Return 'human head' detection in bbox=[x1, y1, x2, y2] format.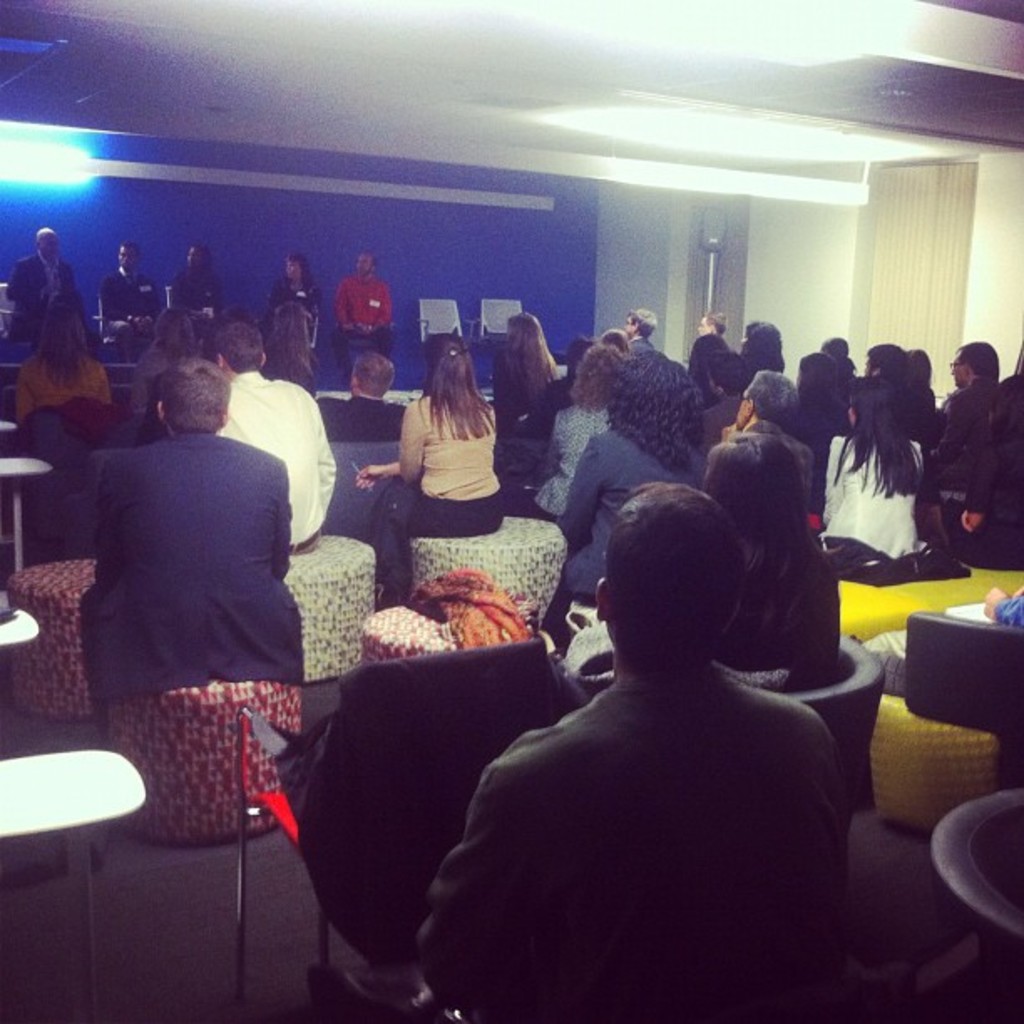
bbox=[693, 305, 731, 341].
